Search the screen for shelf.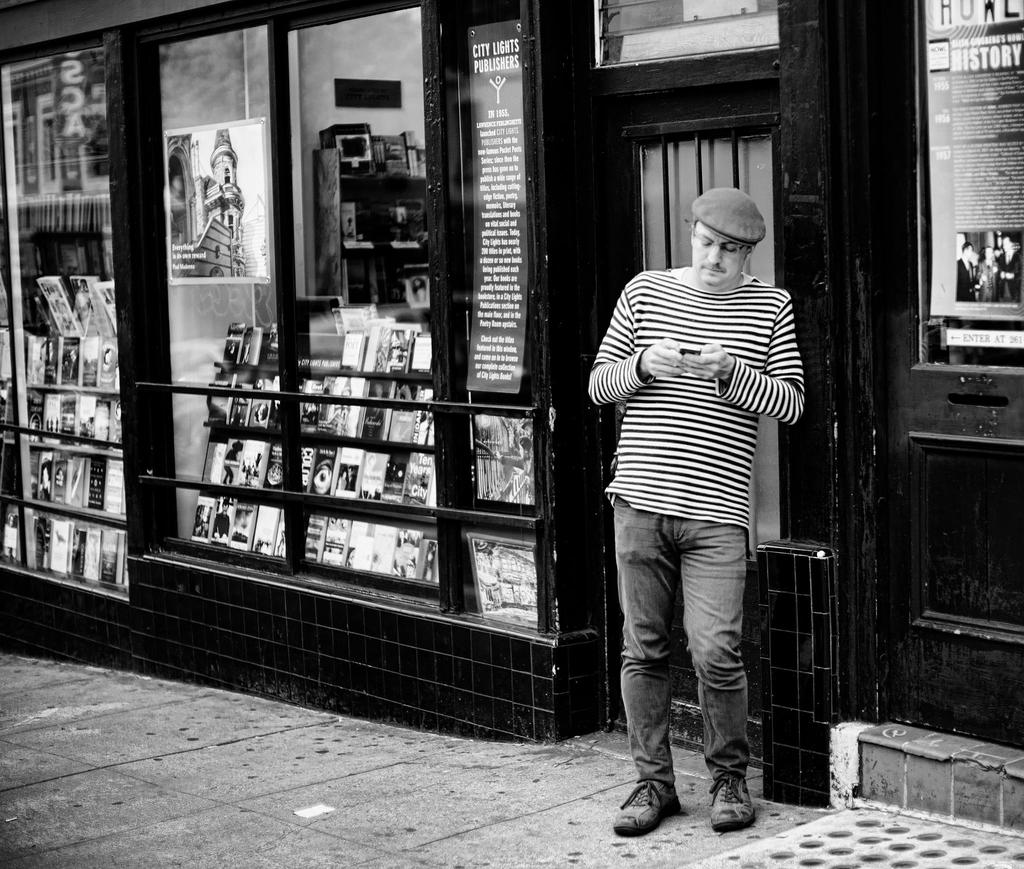
Found at x1=116, y1=163, x2=554, y2=640.
